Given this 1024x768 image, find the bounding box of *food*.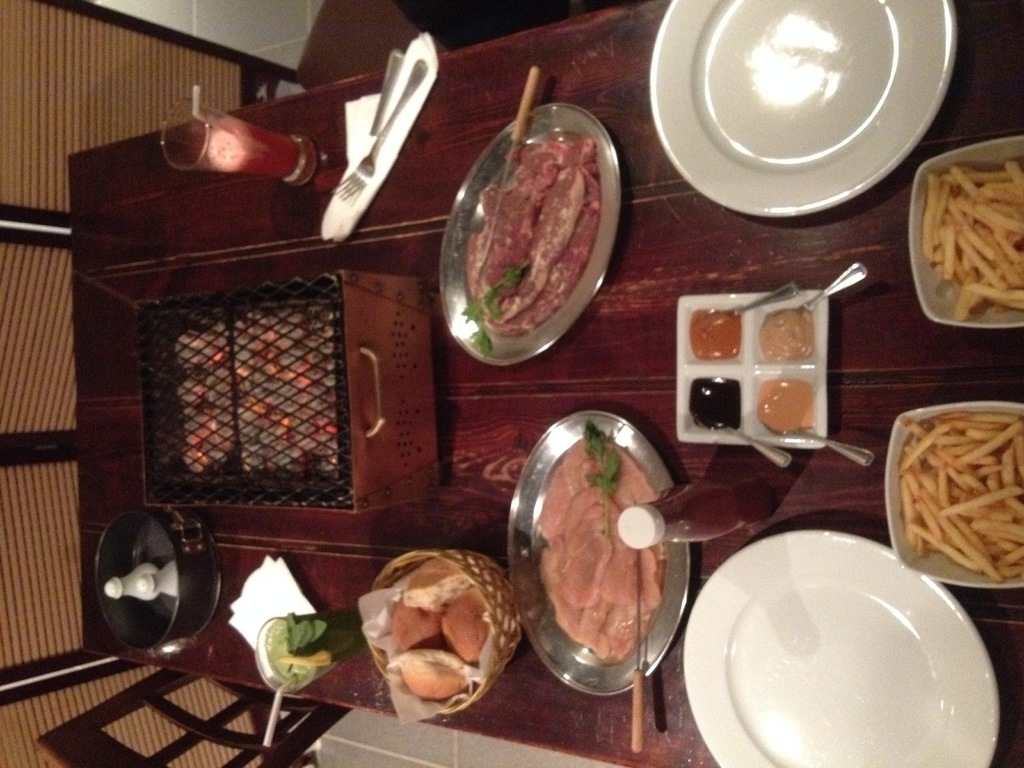
l=534, t=428, r=668, b=661.
